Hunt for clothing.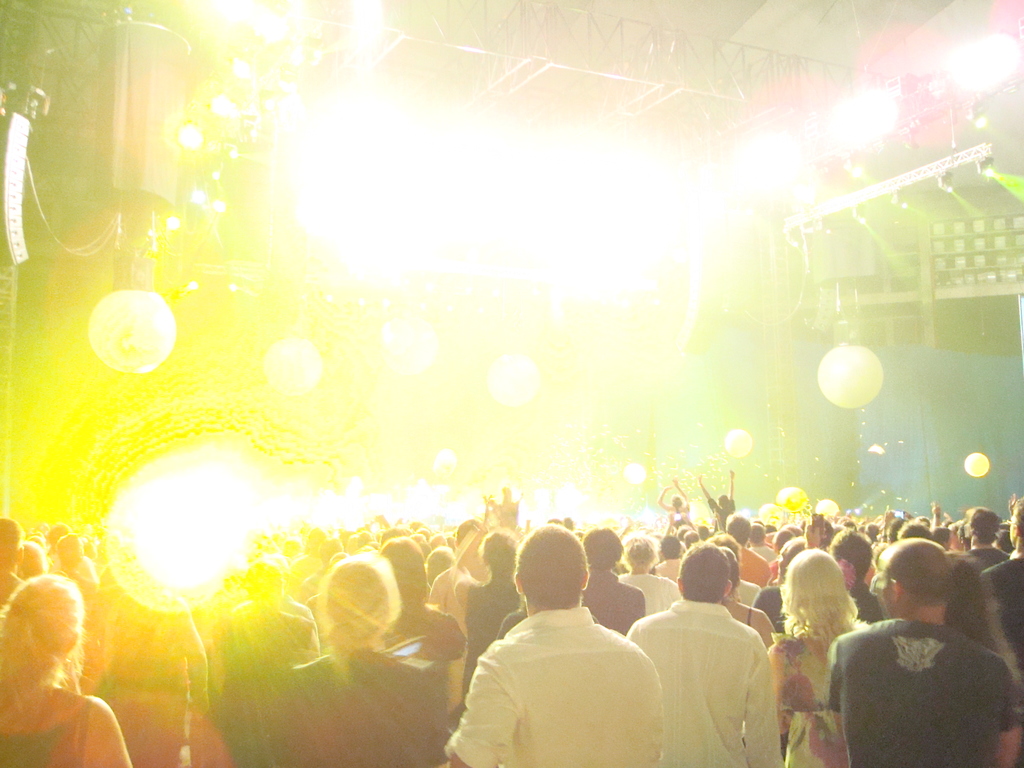
Hunted down at left=387, top=604, right=463, bottom=676.
